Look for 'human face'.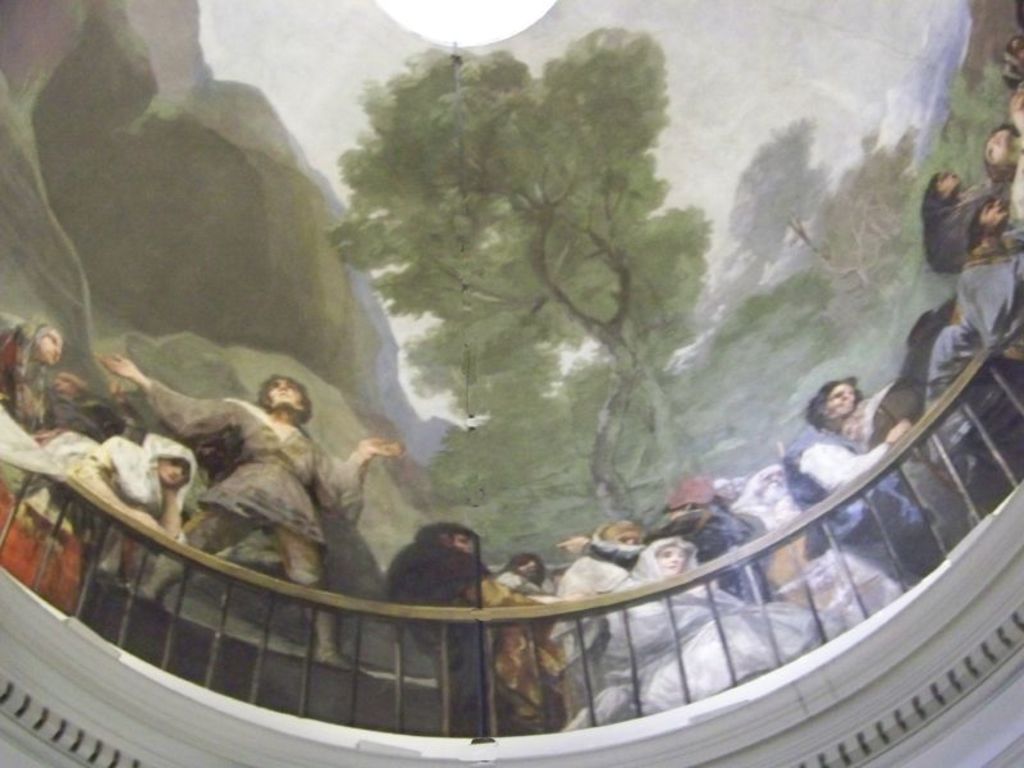
Found: select_region(984, 129, 1015, 169).
